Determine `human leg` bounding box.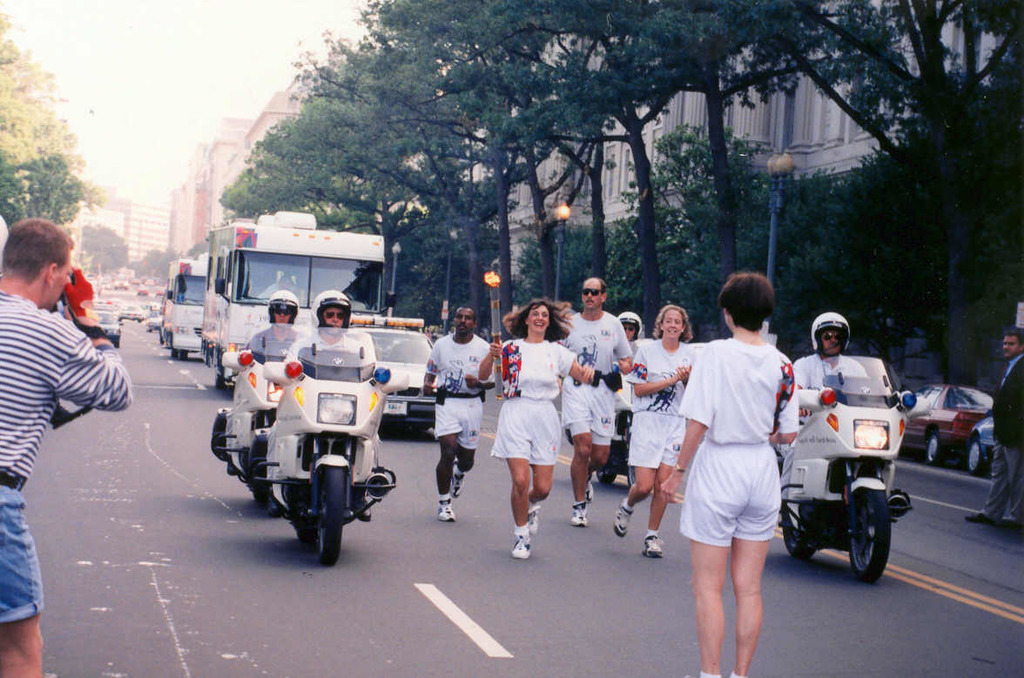
Determined: box=[562, 381, 591, 527].
